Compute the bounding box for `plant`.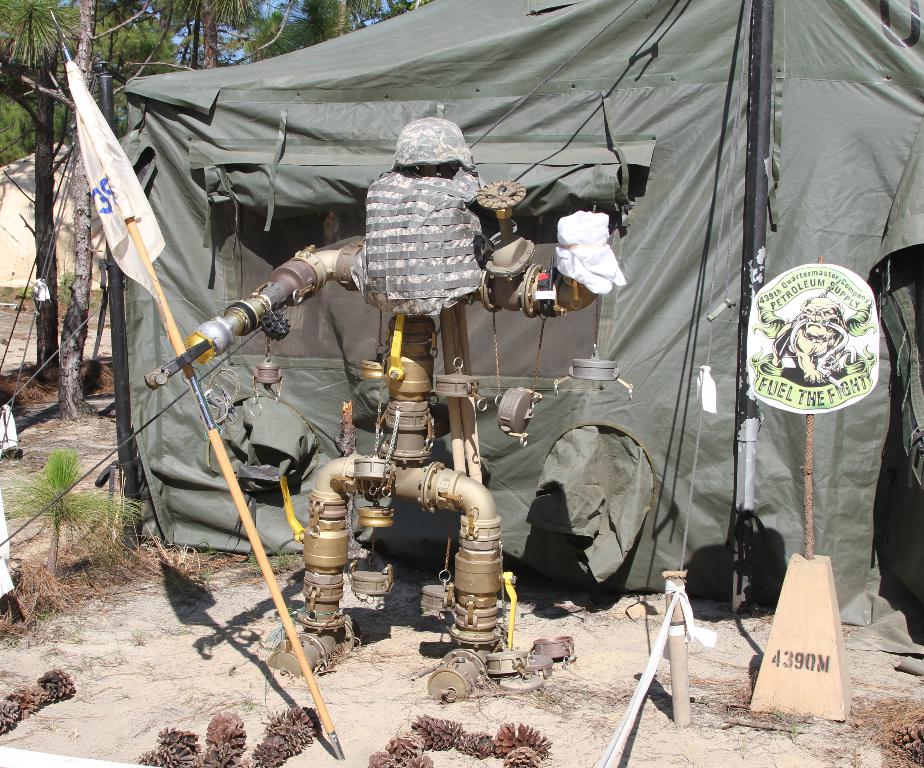
x1=0 y1=451 x2=137 y2=585.
